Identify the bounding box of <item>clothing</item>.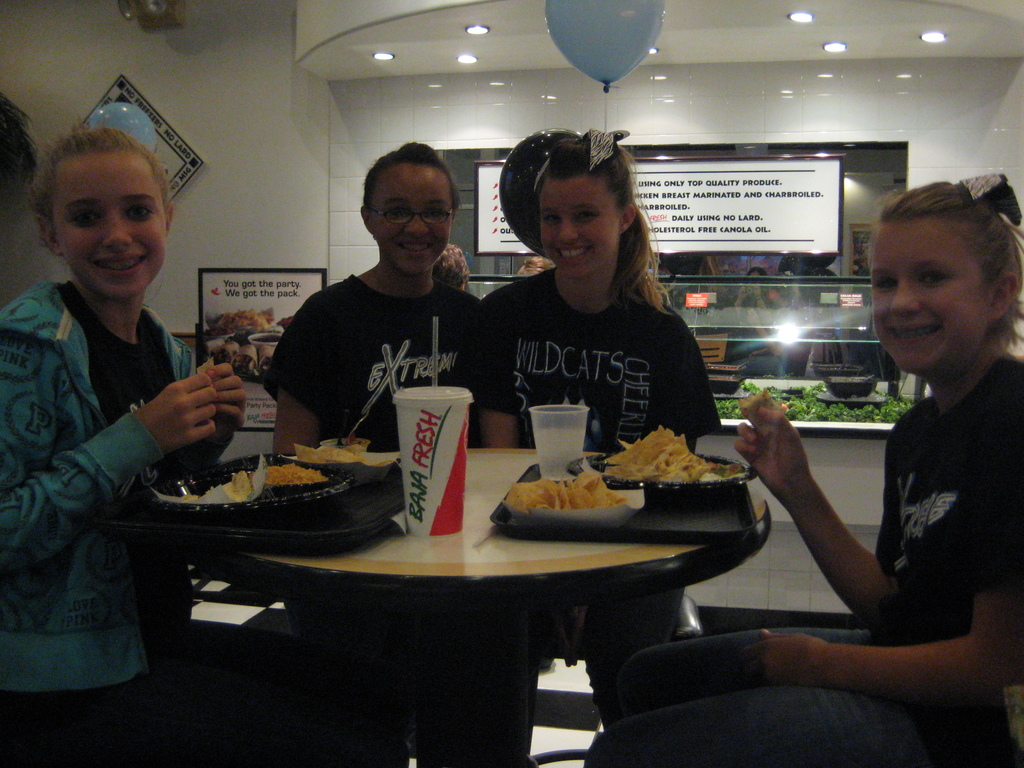
[x1=262, y1=278, x2=485, y2=458].
